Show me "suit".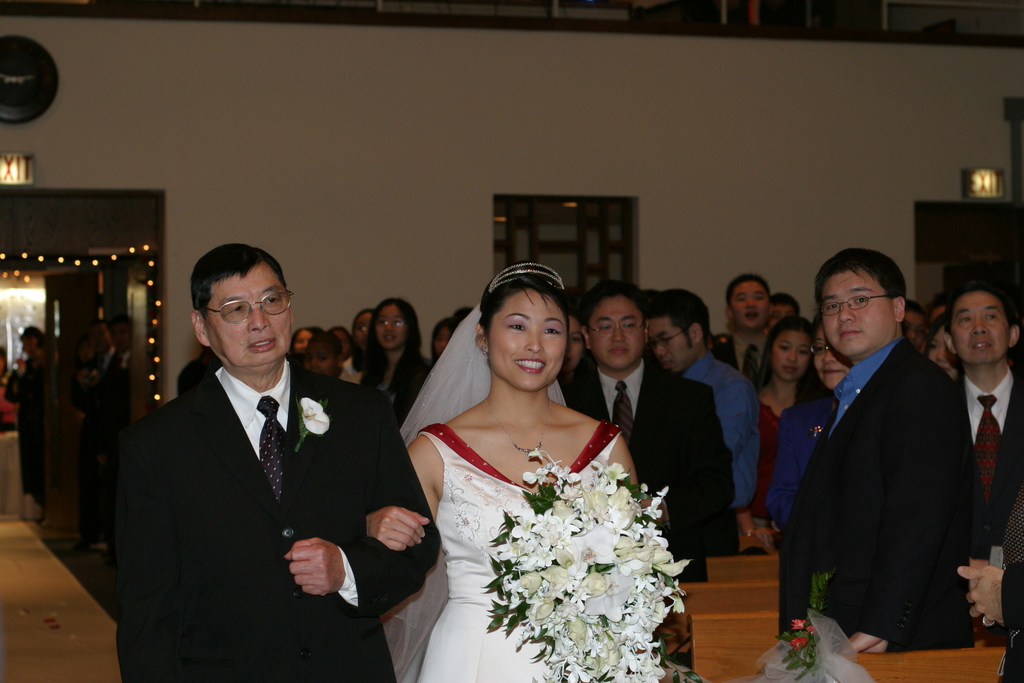
"suit" is here: 106, 282, 404, 669.
